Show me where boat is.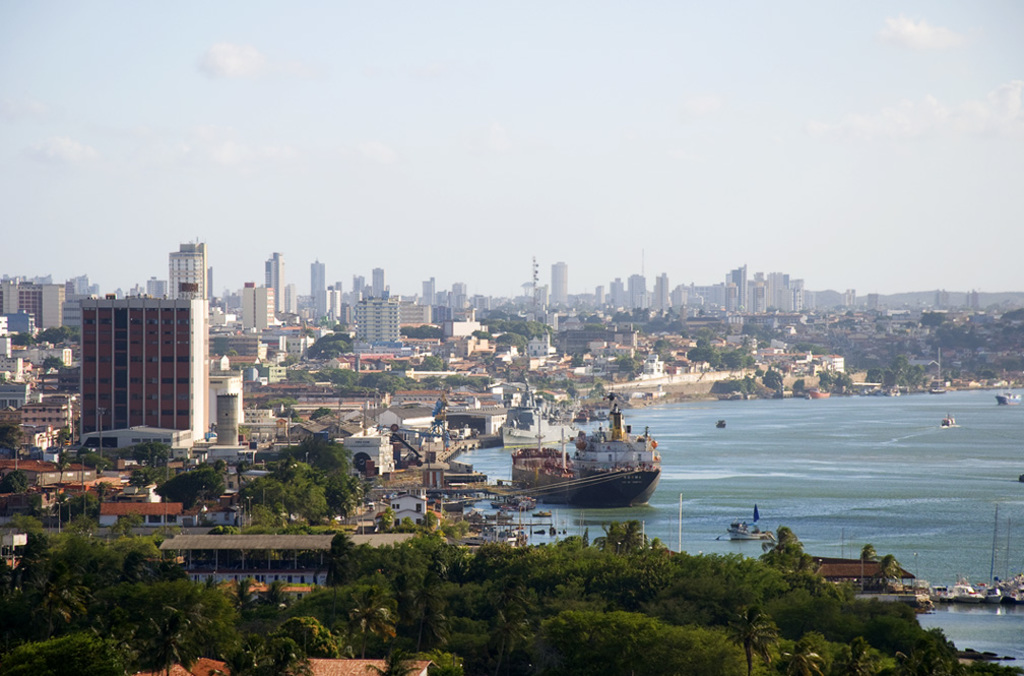
boat is at {"x1": 523, "y1": 413, "x2": 689, "y2": 506}.
